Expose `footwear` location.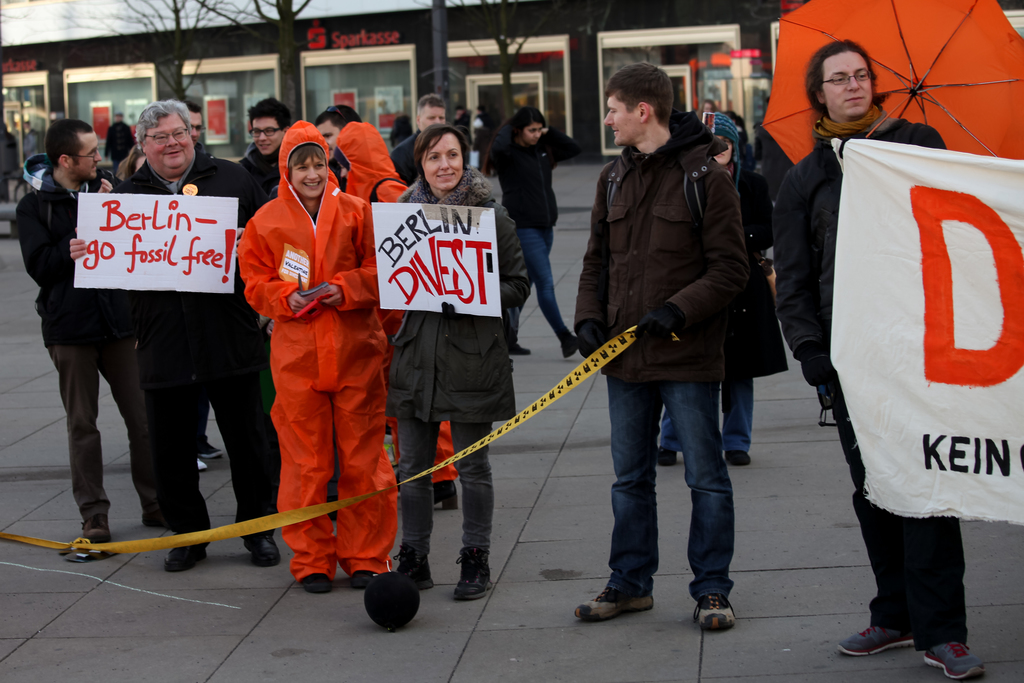
Exposed at Rect(190, 457, 210, 472).
